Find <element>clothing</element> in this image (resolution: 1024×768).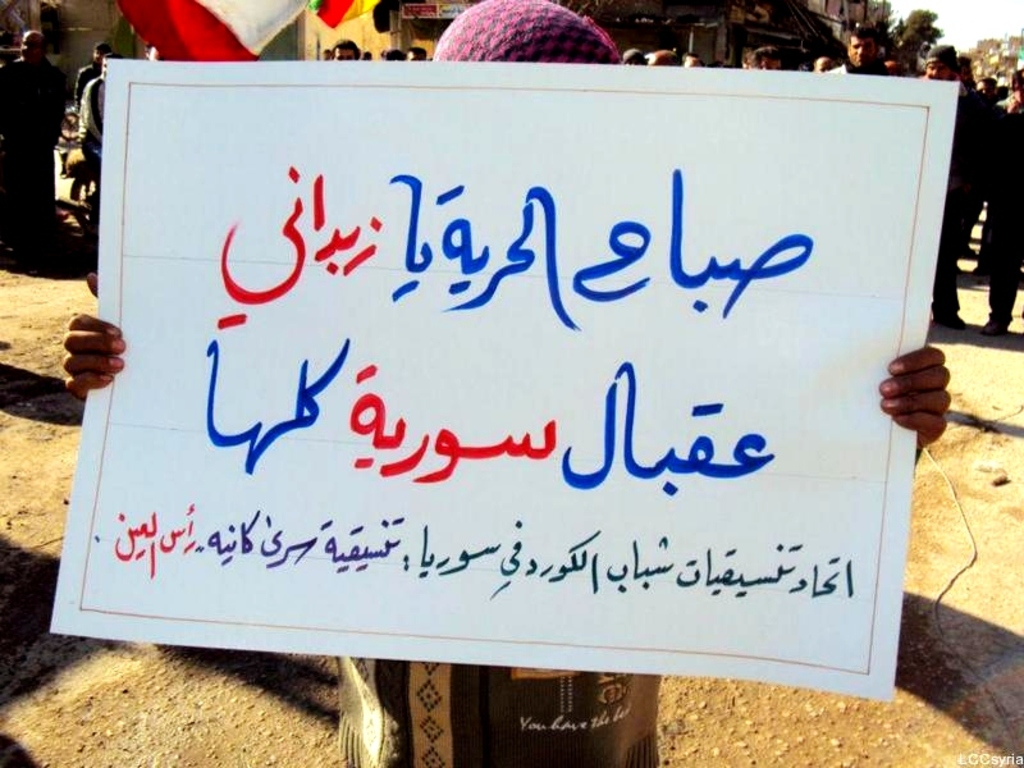
<region>77, 77, 106, 164</region>.
